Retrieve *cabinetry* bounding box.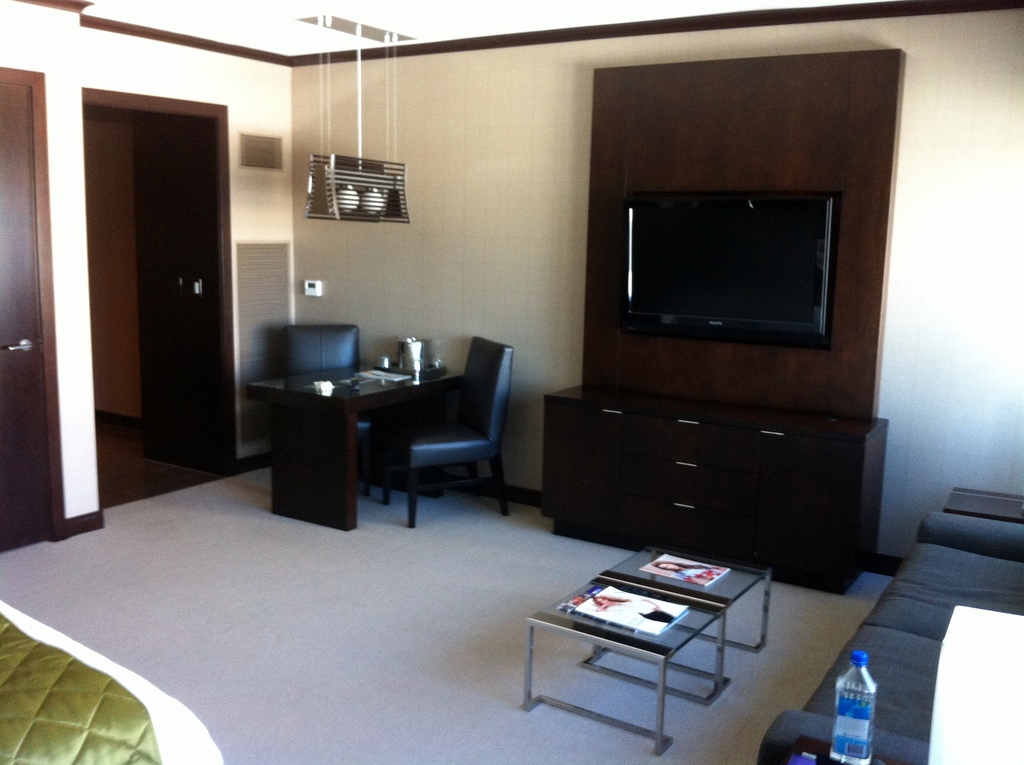
Bounding box: detection(744, 426, 895, 596).
